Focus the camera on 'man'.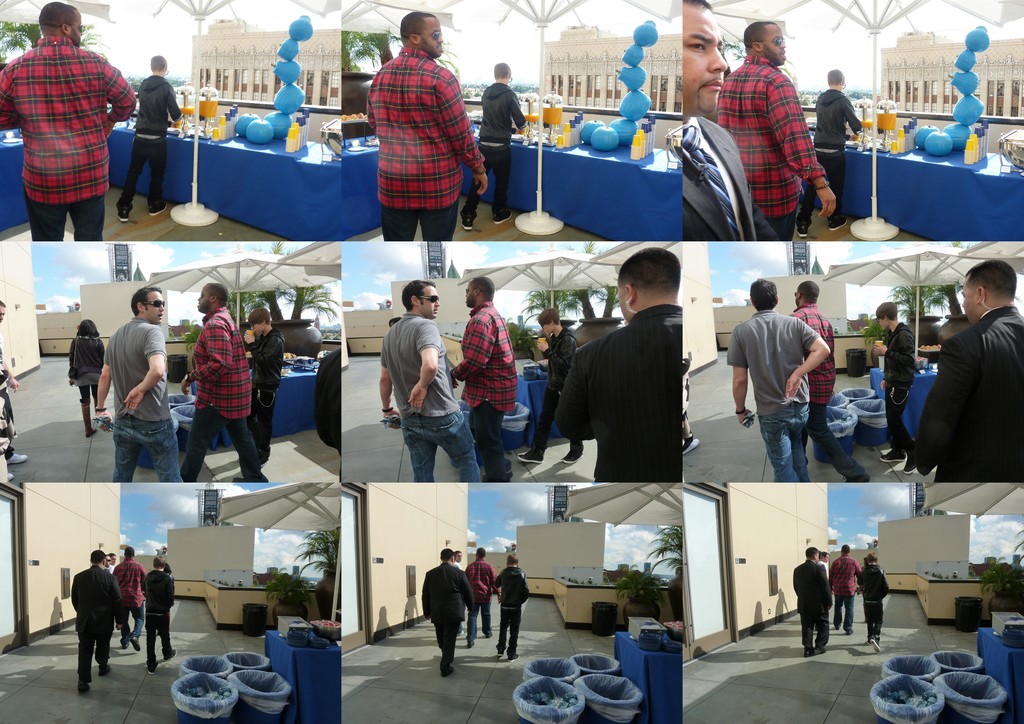
Focus region: rect(364, 10, 486, 239).
